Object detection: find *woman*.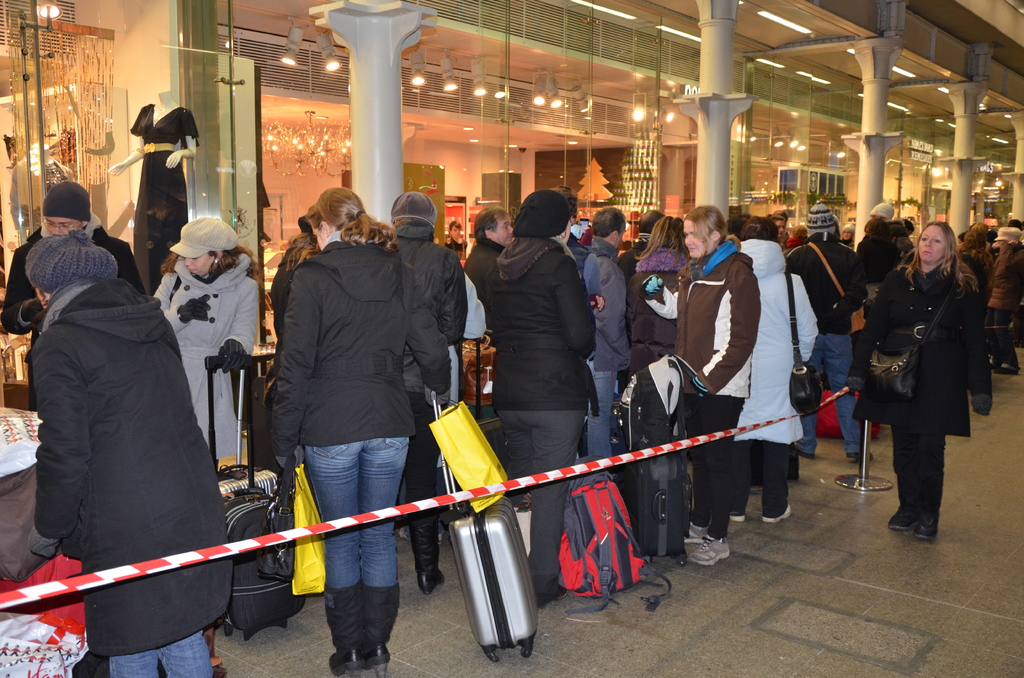
BBox(23, 225, 234, 677).
